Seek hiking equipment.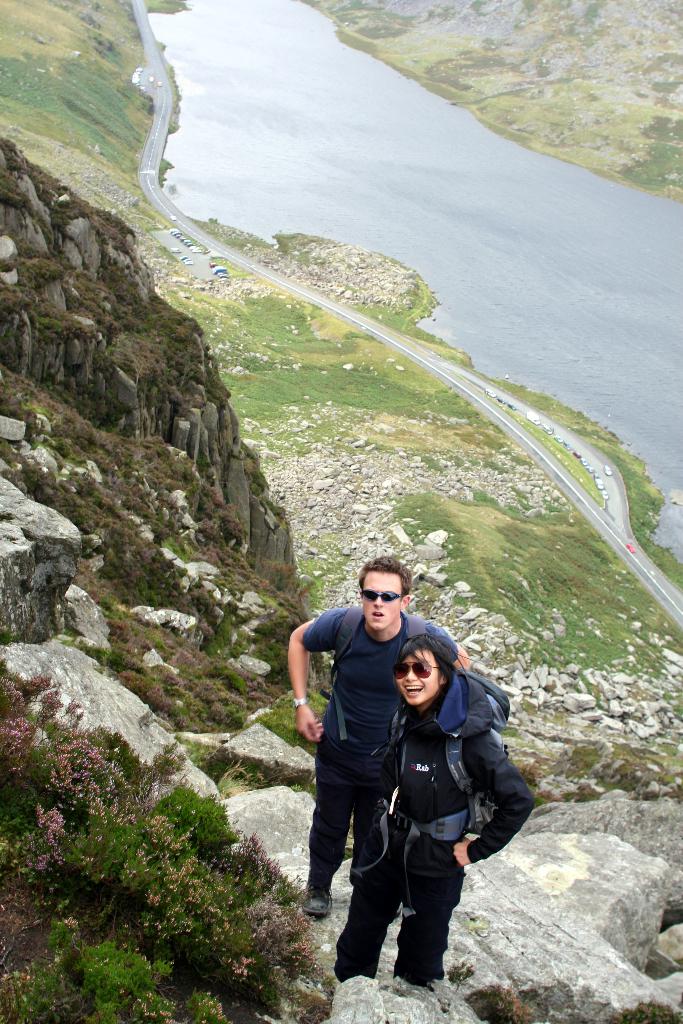
box(318, 607, 441, 758).
